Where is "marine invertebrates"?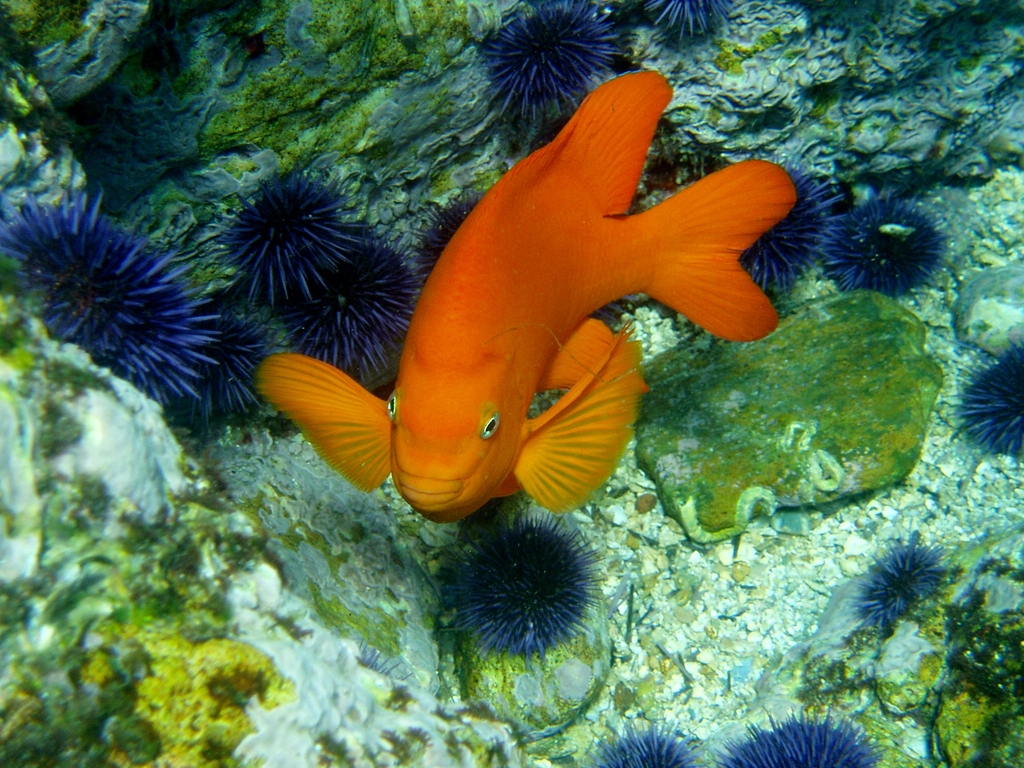
left=356, top=645, right=413, bottom=678.
